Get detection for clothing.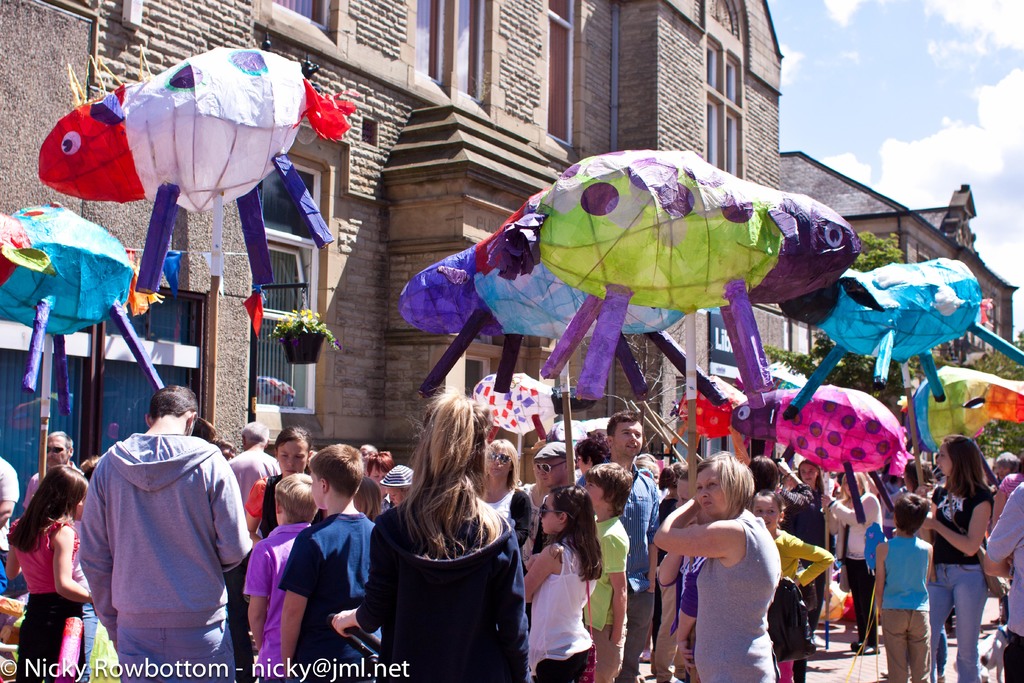
Detection: select_region(534, 532, 596, 680).
